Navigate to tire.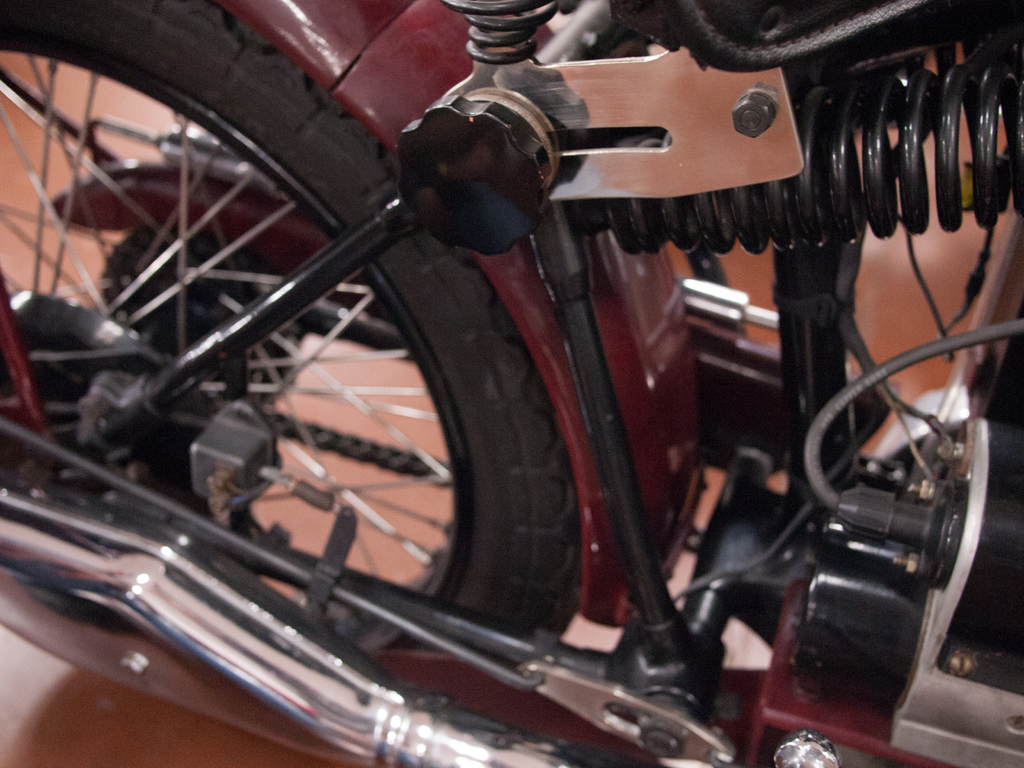
Navigation target: bbox=(0, 0, 578, 679).
